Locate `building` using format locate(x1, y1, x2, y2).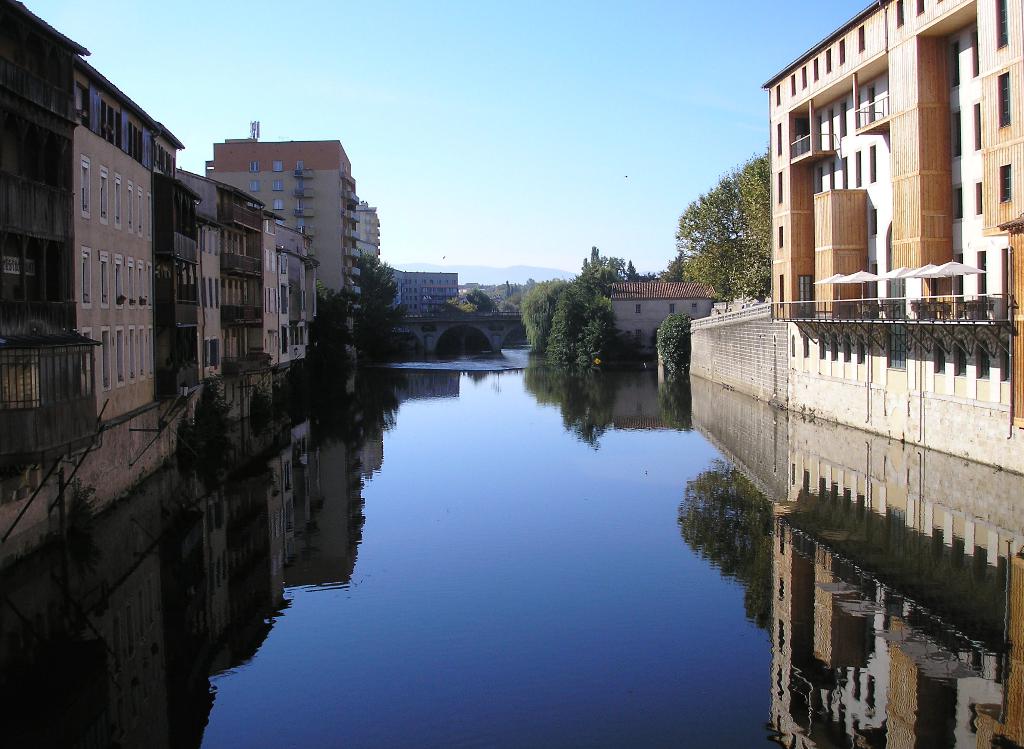
locate(394, 263, 461, 325).
